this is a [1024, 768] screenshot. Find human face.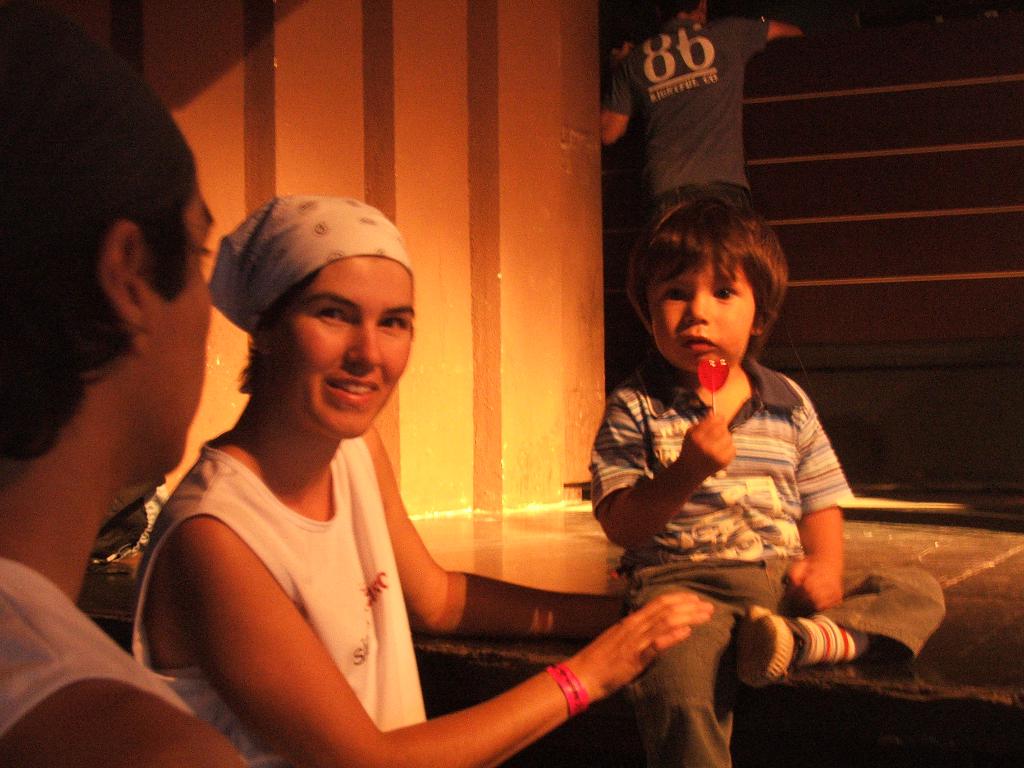
Bounding box: x1=163, y1=188, x2=213, y2=468.
